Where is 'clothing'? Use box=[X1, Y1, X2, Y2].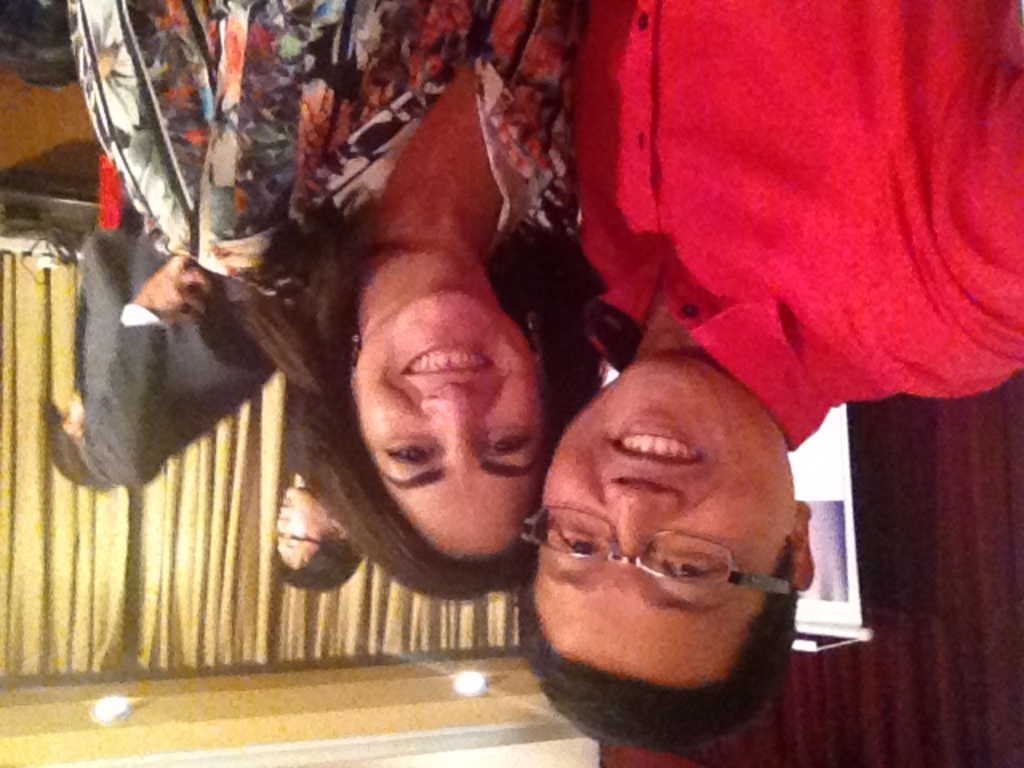
box=[74, 224, 270, 485].
